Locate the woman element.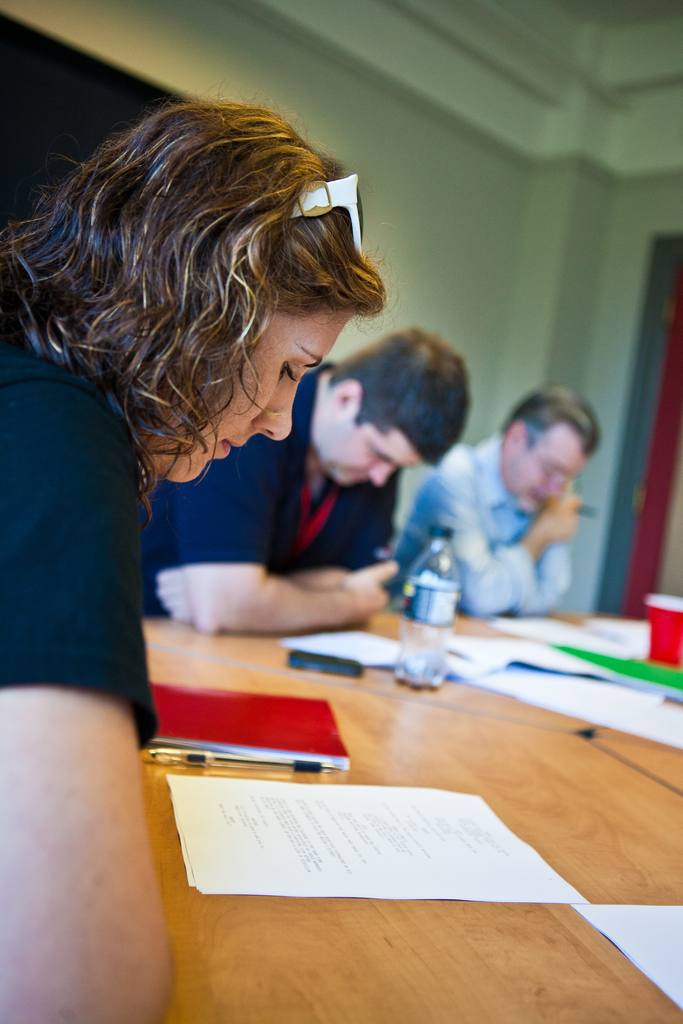
Element bbox: (x1=10, y1=116, x2=315, y2=896).
